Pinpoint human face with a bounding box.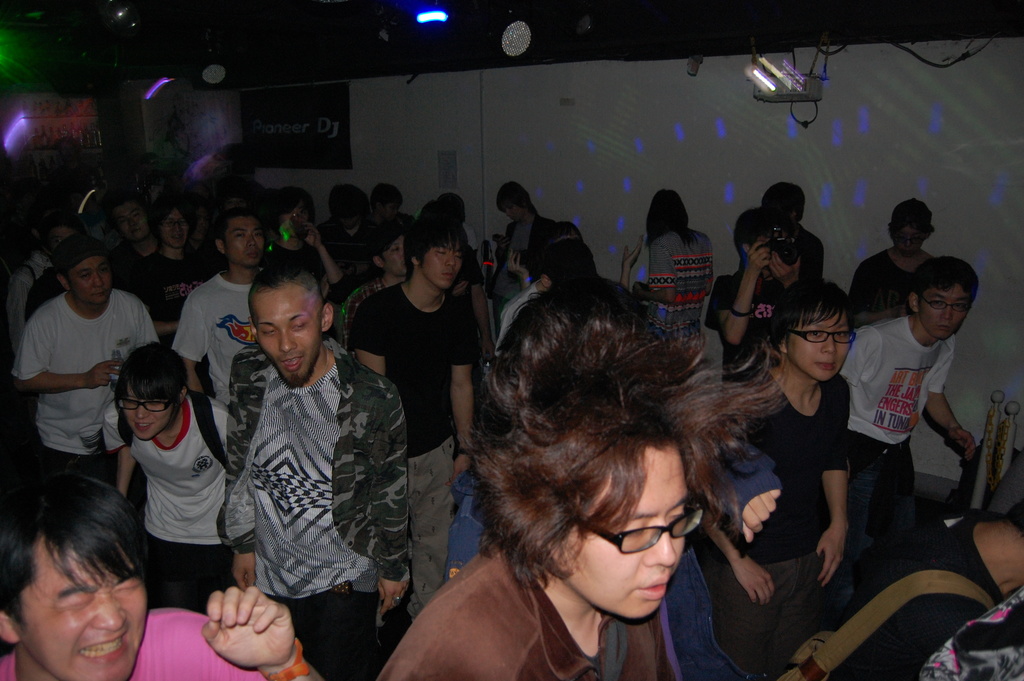
l=383, t=236, r=406, b=274.
